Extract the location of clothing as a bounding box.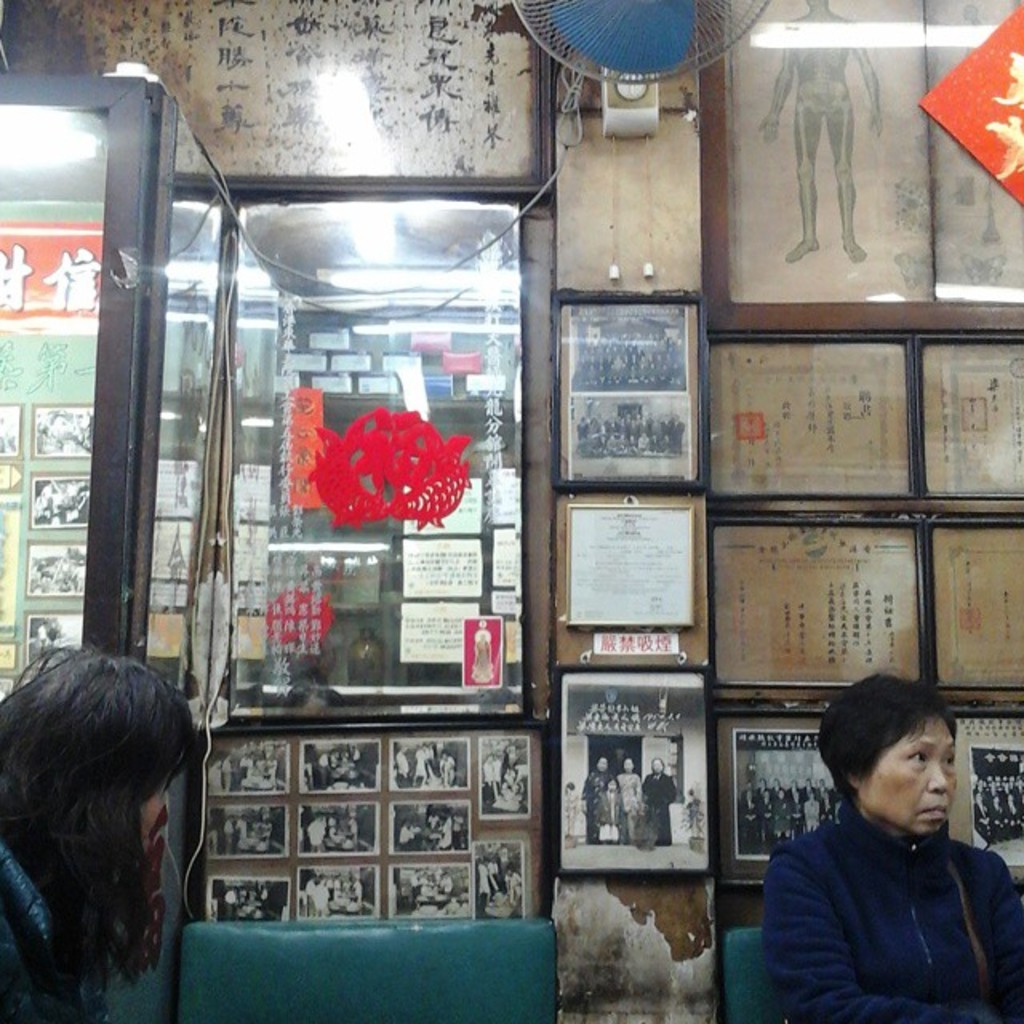
l=637, t=773, r=680, b=850.
